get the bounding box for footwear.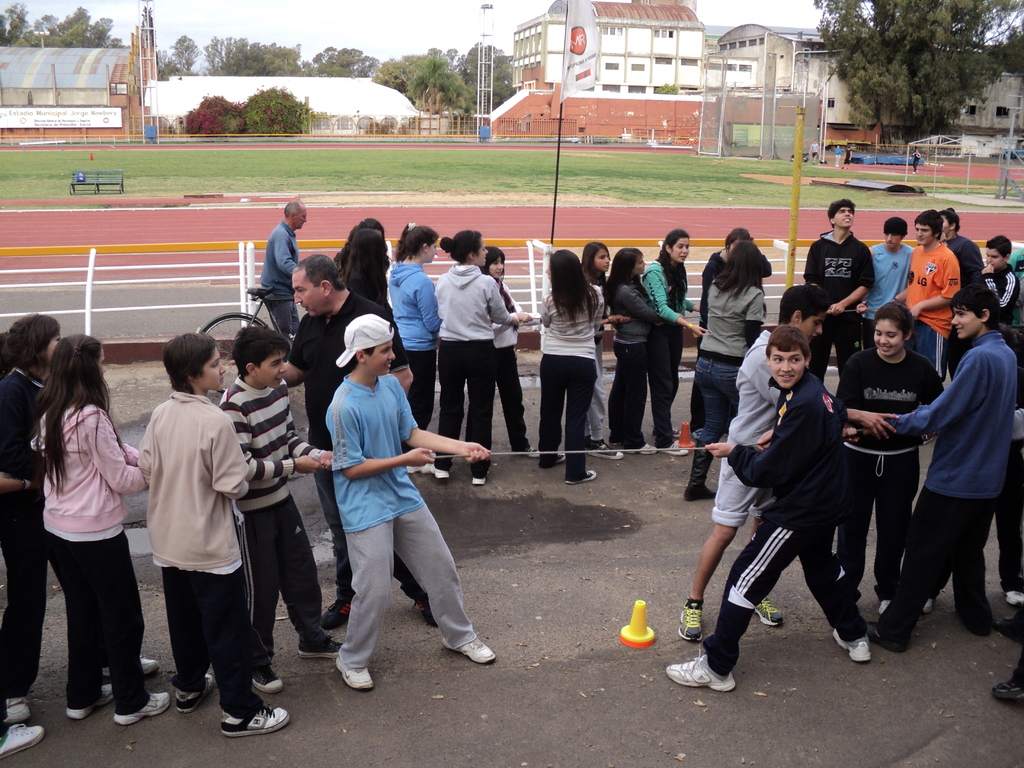
173,673,215,712.
